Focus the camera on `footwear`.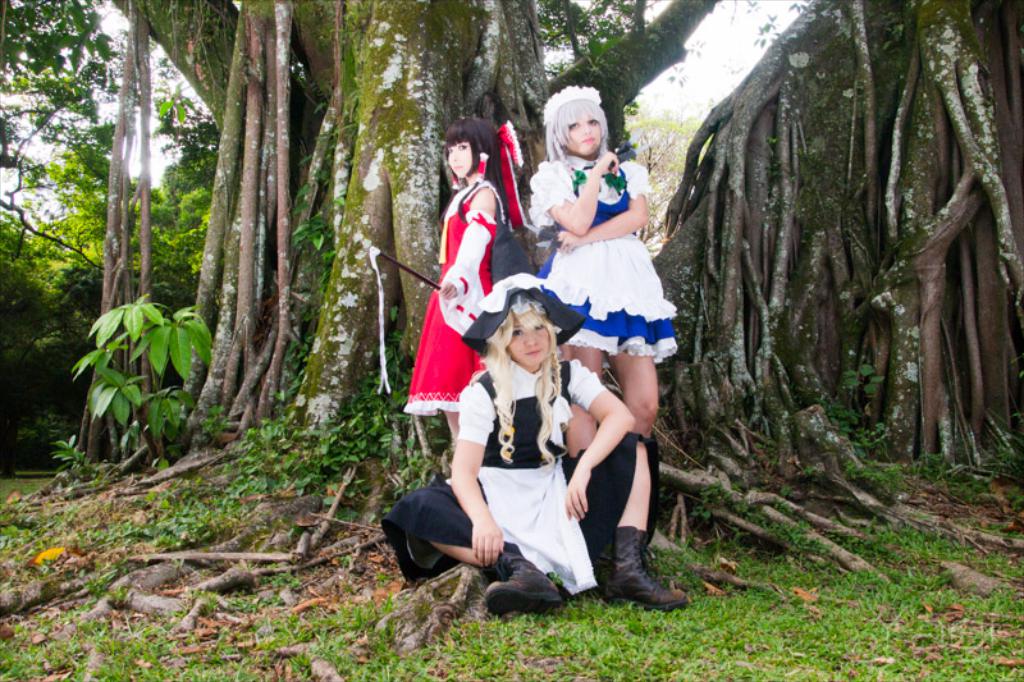
Focus region: rect(485, 540, 567, 619).
